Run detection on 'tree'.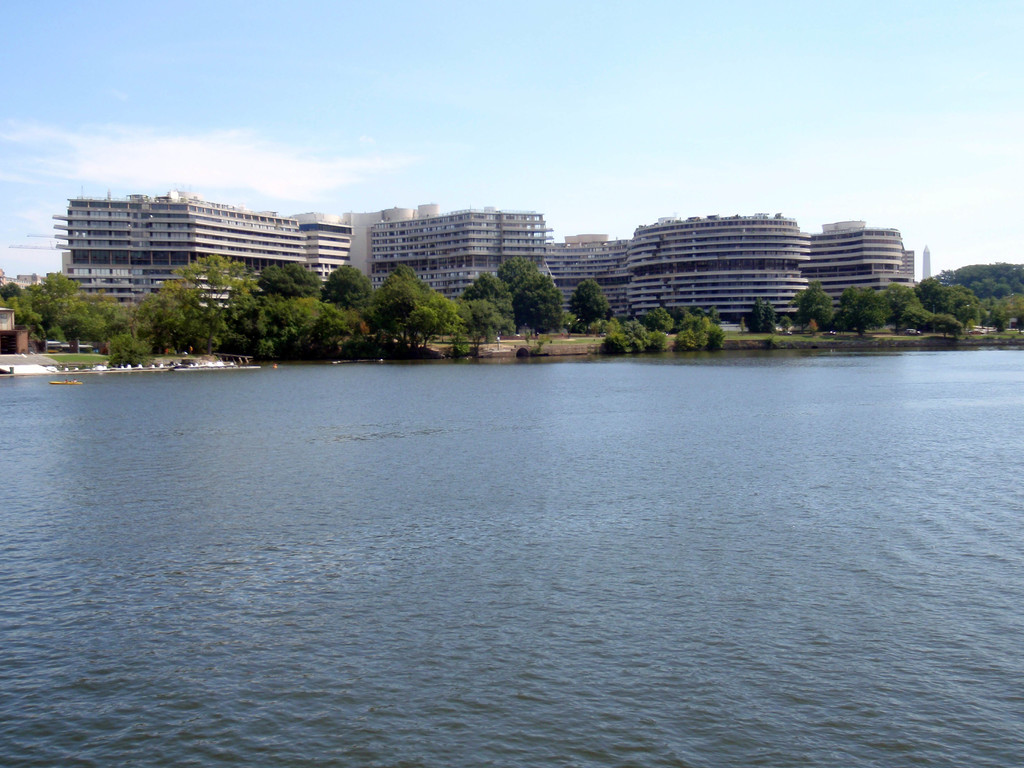
Result: 961:257:1023:322.
